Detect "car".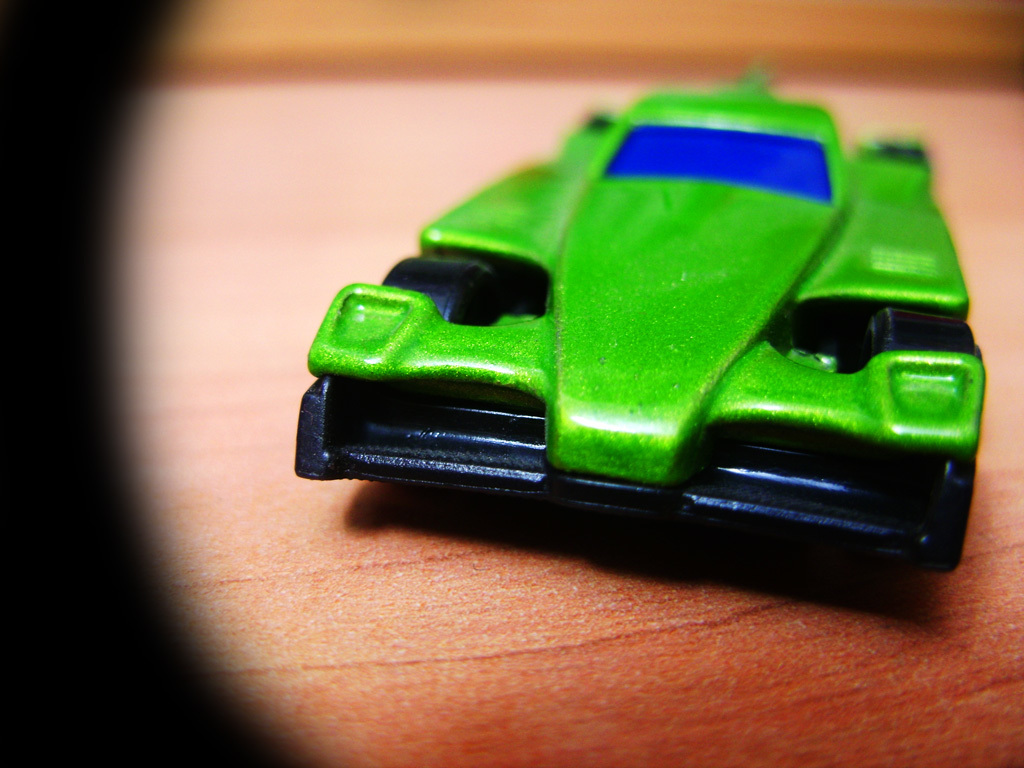
Detected at (left=286, top=62, right=988, bottom=583).
